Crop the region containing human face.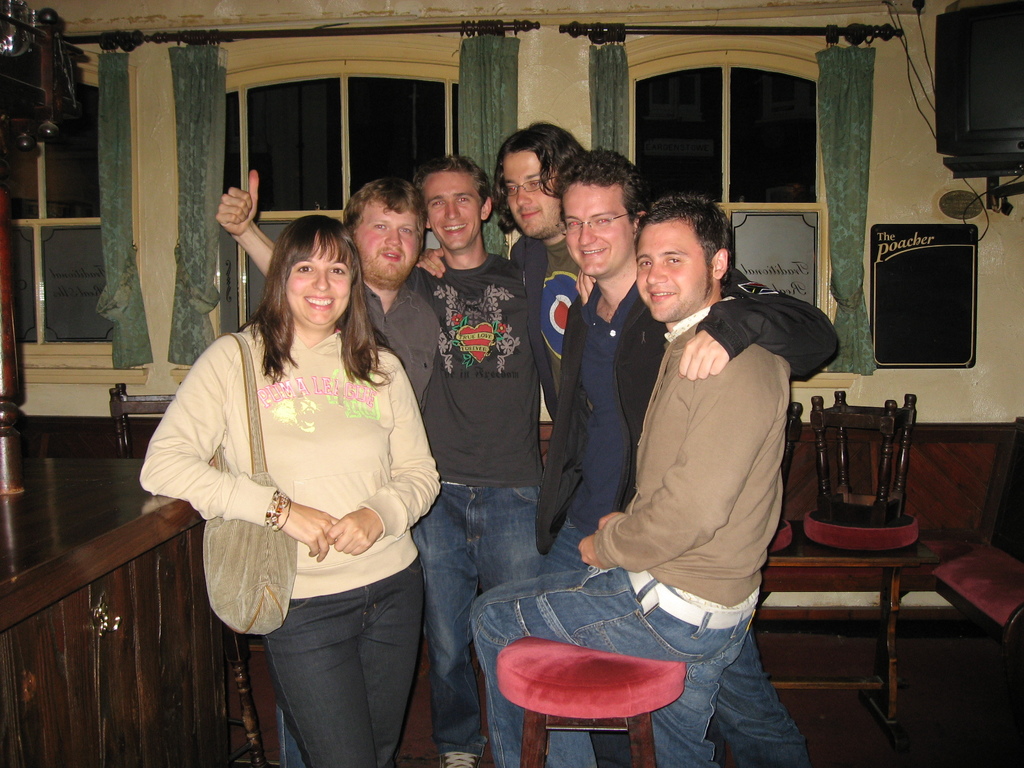
Crop region: [x1=426, y1=172, x2=484, y2=250].
